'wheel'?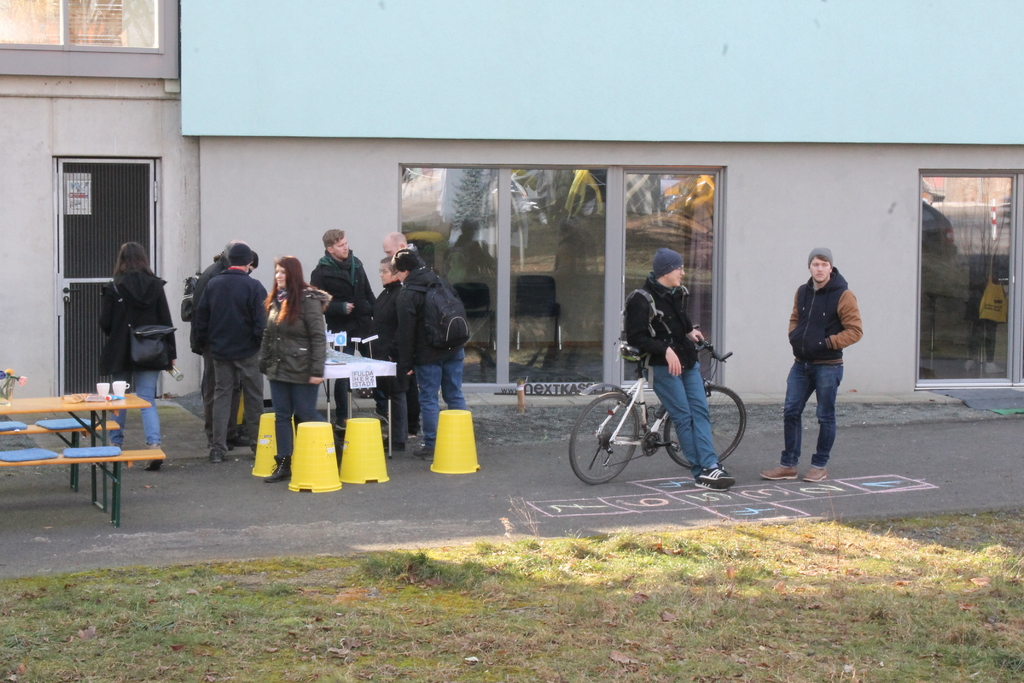
566 384 641 489
